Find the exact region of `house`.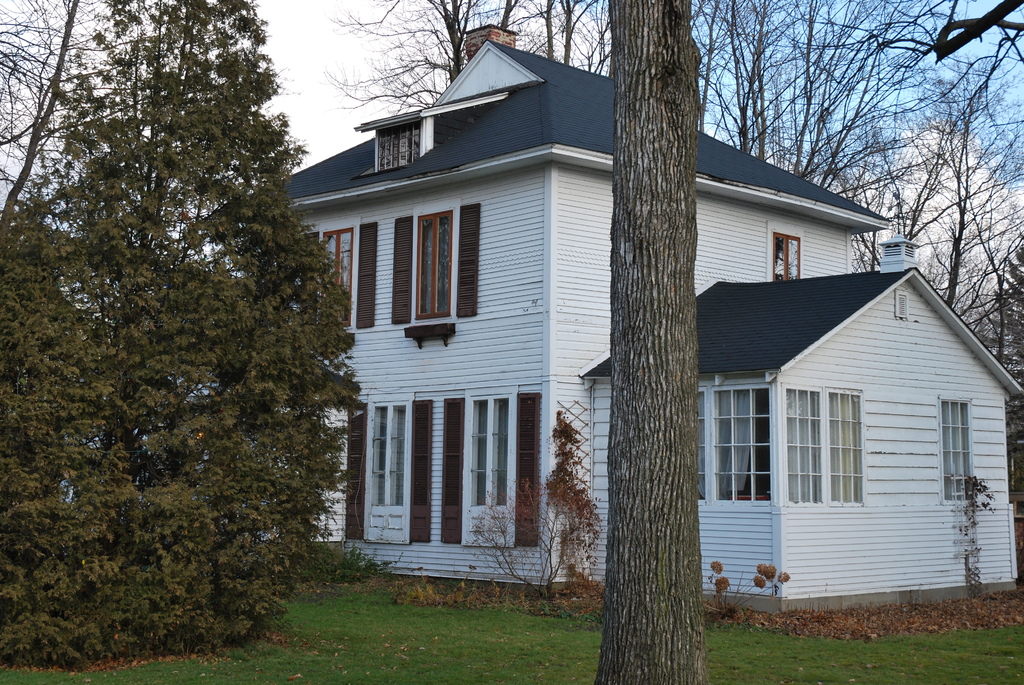
Exact region: 260, 52, 982, 634.
